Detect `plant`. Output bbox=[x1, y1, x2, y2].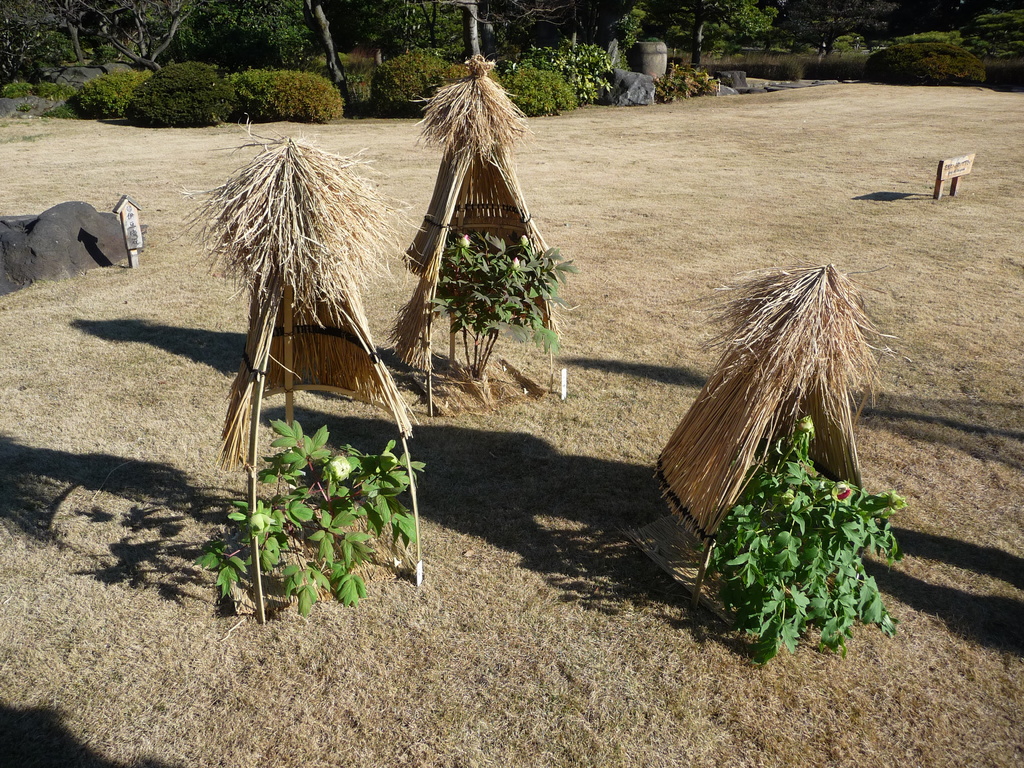
bbox=[131, 61, 233, 125].
